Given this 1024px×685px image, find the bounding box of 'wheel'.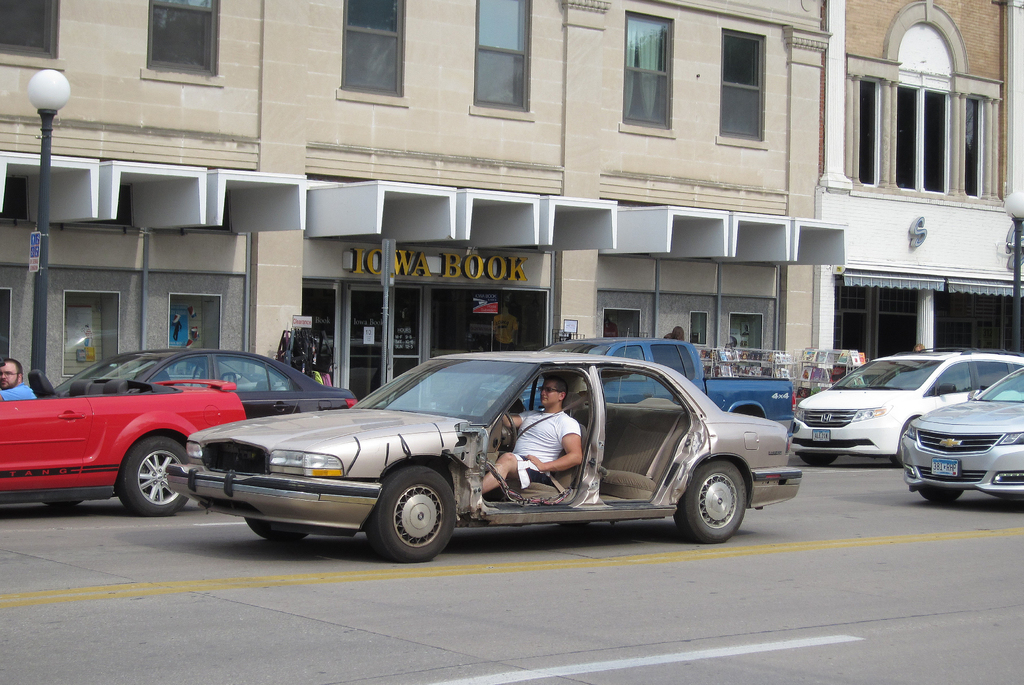
crop(244, 517, 308, 541).
